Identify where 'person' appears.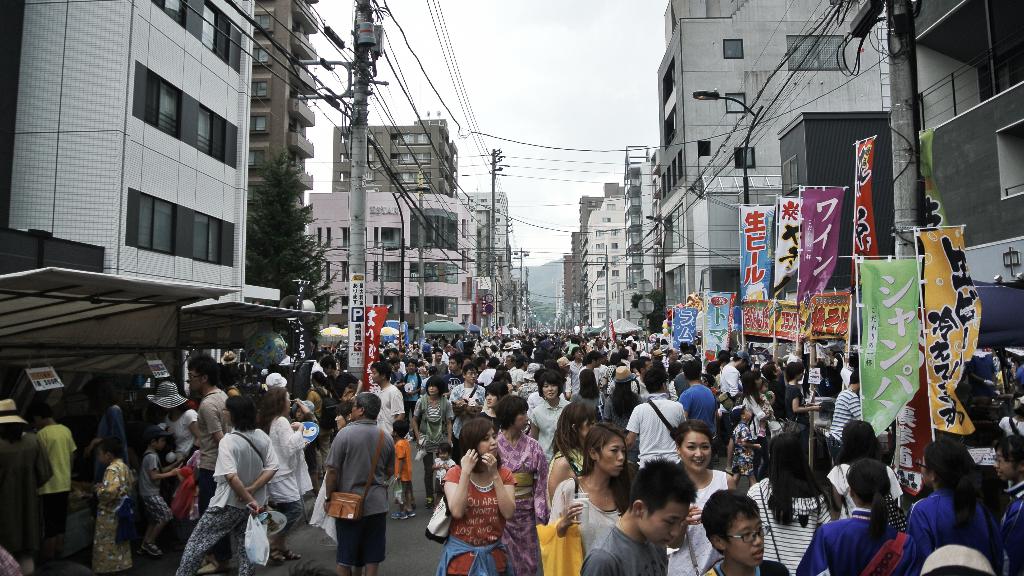
Appears at bbox=(79, 432, 150, 533).
